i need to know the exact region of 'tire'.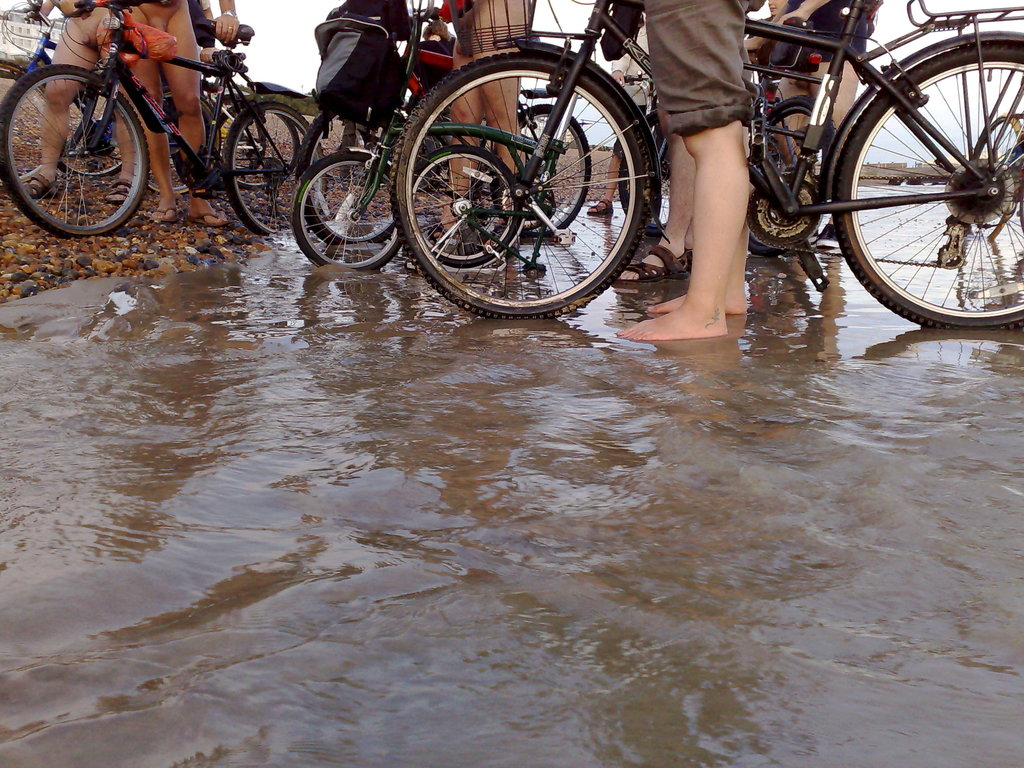
Region: 0,70,67,183.
